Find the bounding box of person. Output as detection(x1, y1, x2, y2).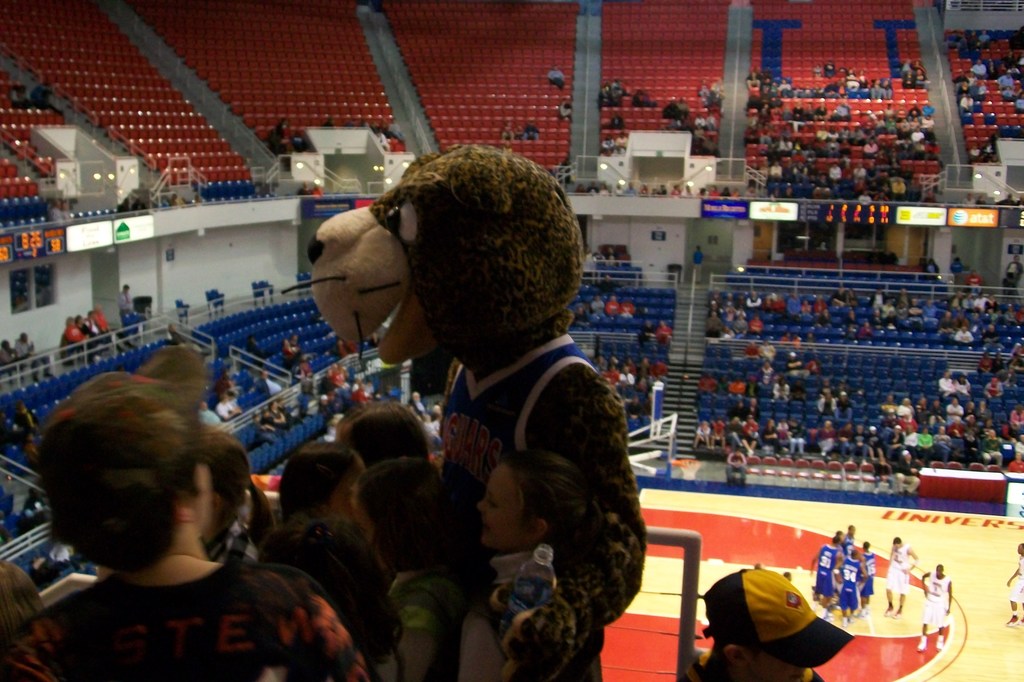
detection(834, 550, 860, 628).
